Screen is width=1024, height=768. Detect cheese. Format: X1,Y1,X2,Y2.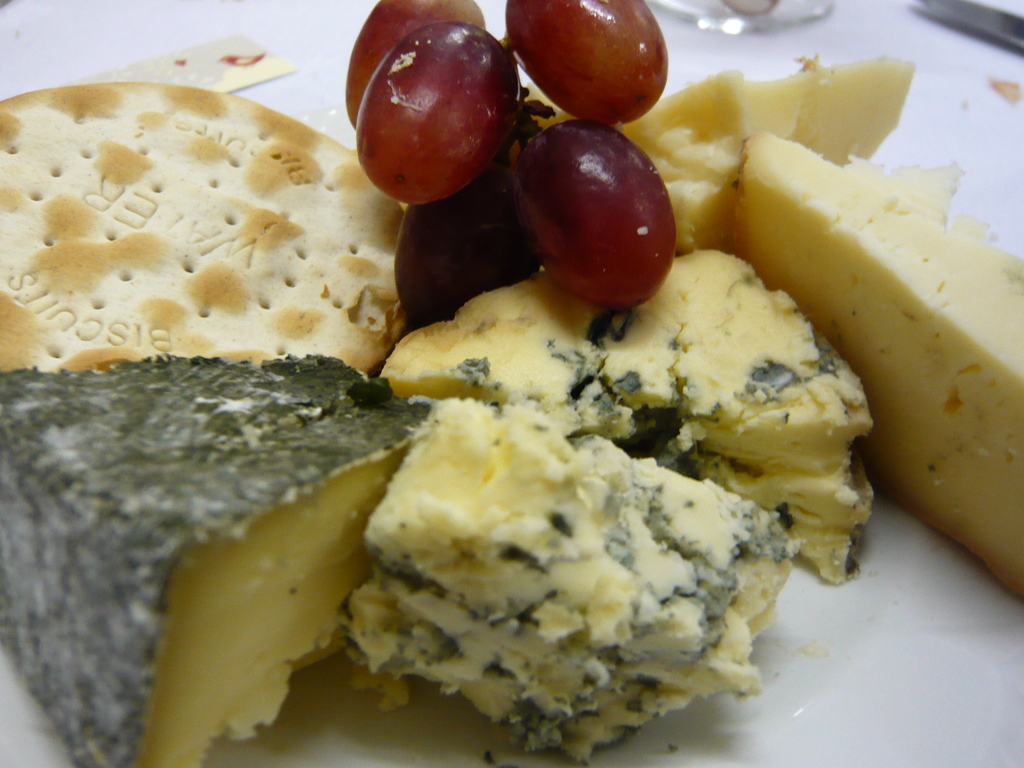
372,240,875,585.
